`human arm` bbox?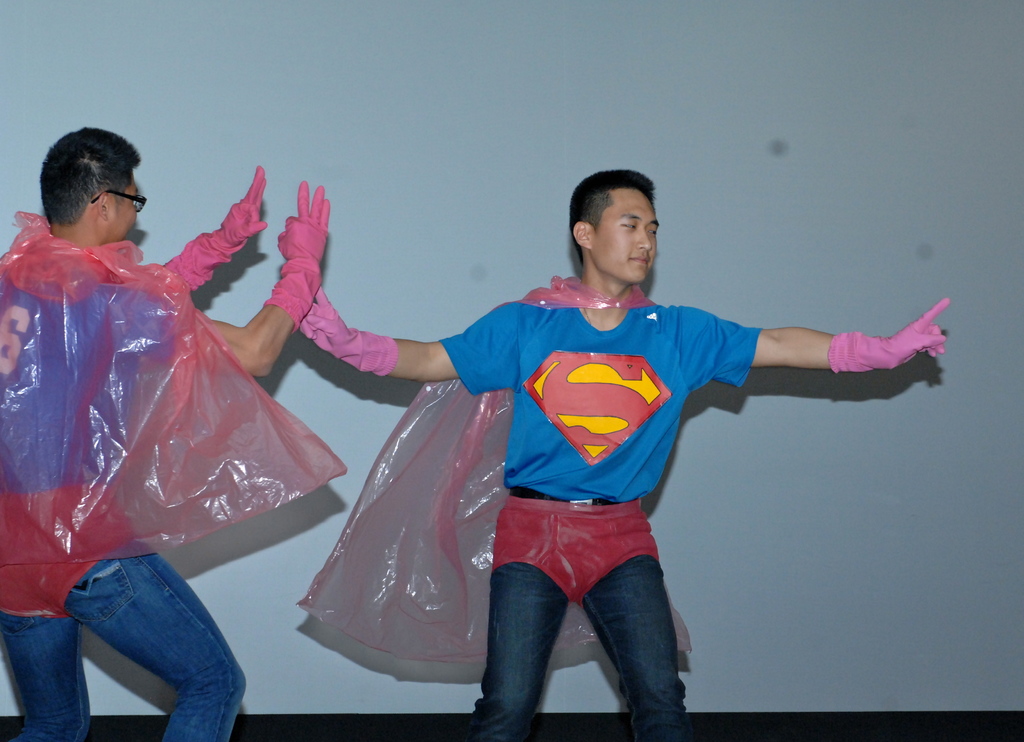
129, 172, 325, 387
